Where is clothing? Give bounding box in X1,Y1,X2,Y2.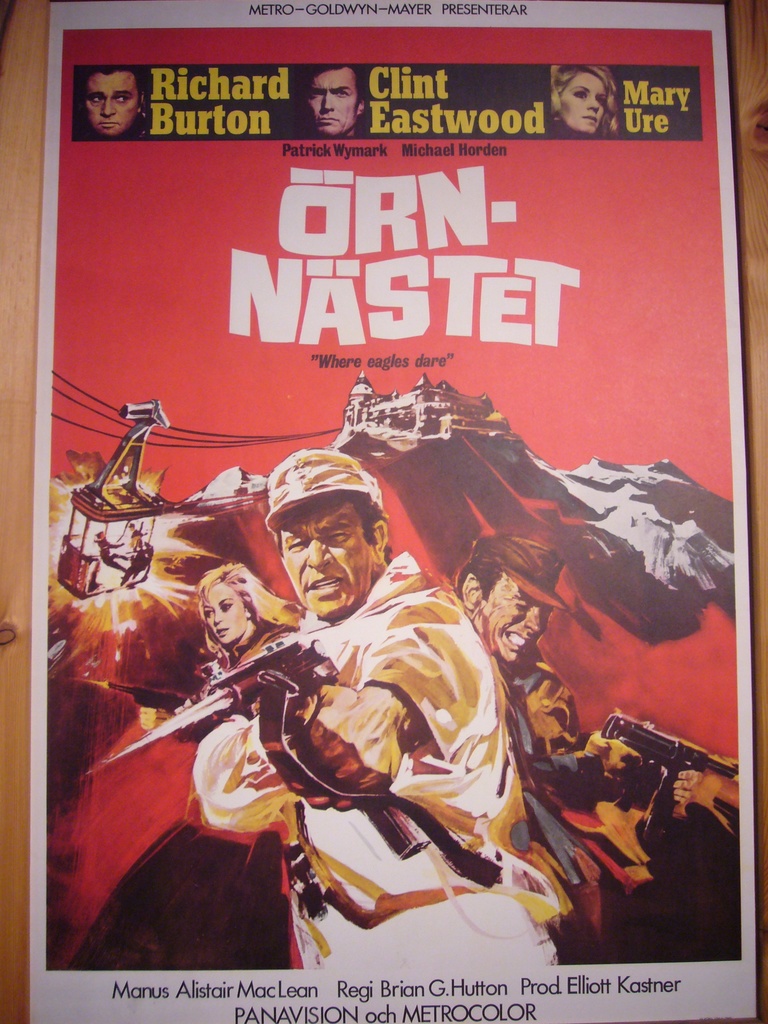
191,545,577,975.
